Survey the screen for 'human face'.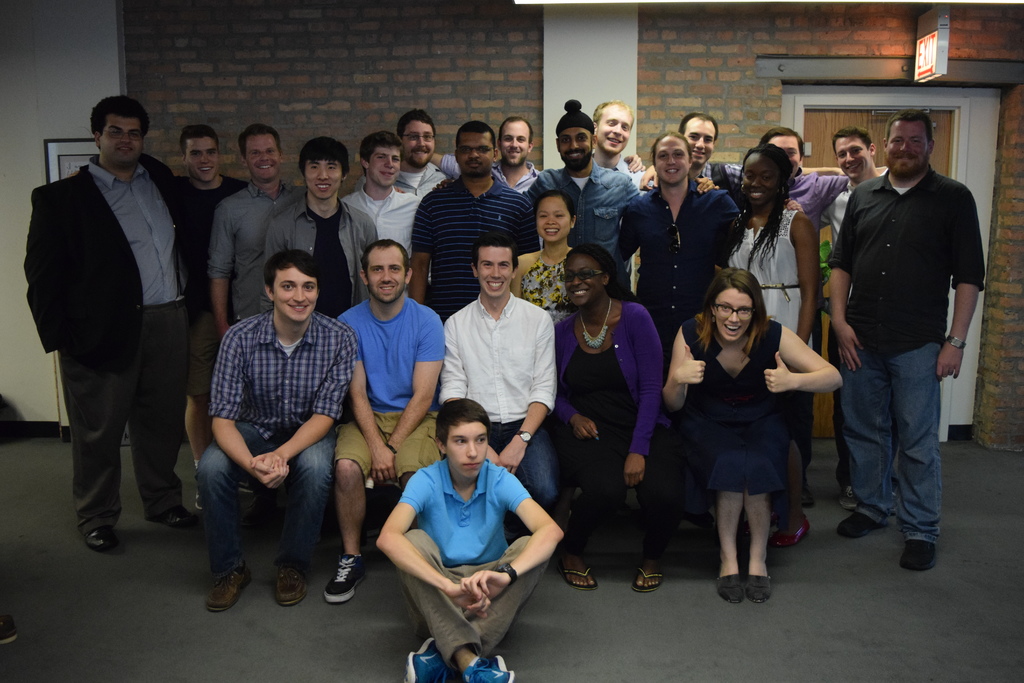
Survey found: (x1=455, y1=133, x2=493, y2=173).
